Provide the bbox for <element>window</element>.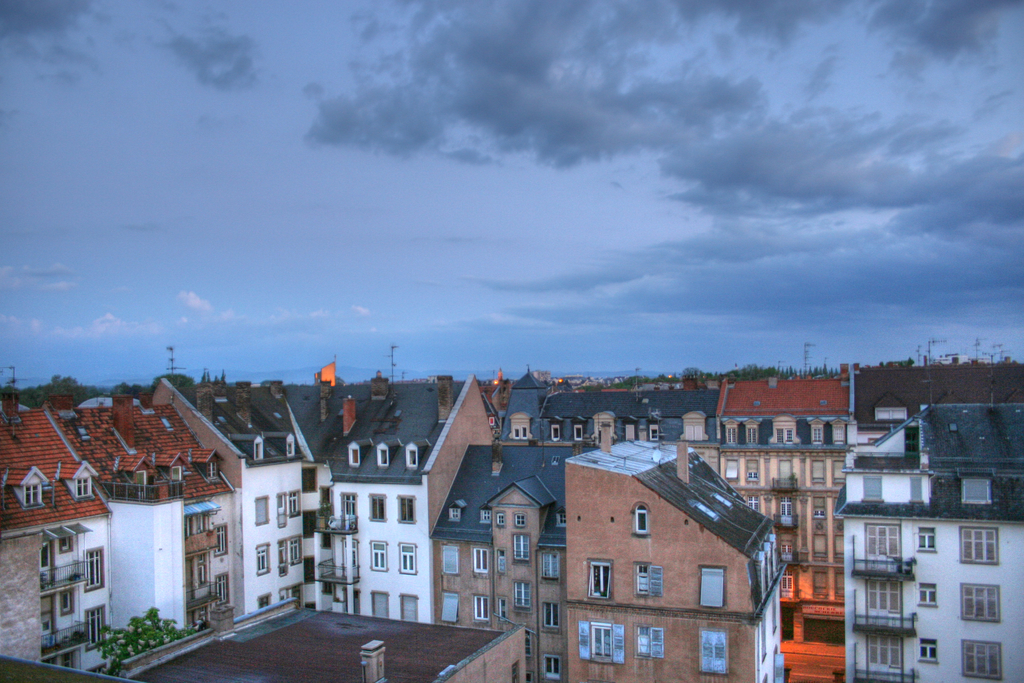
<region>287, 488, 299, 514</region>.
